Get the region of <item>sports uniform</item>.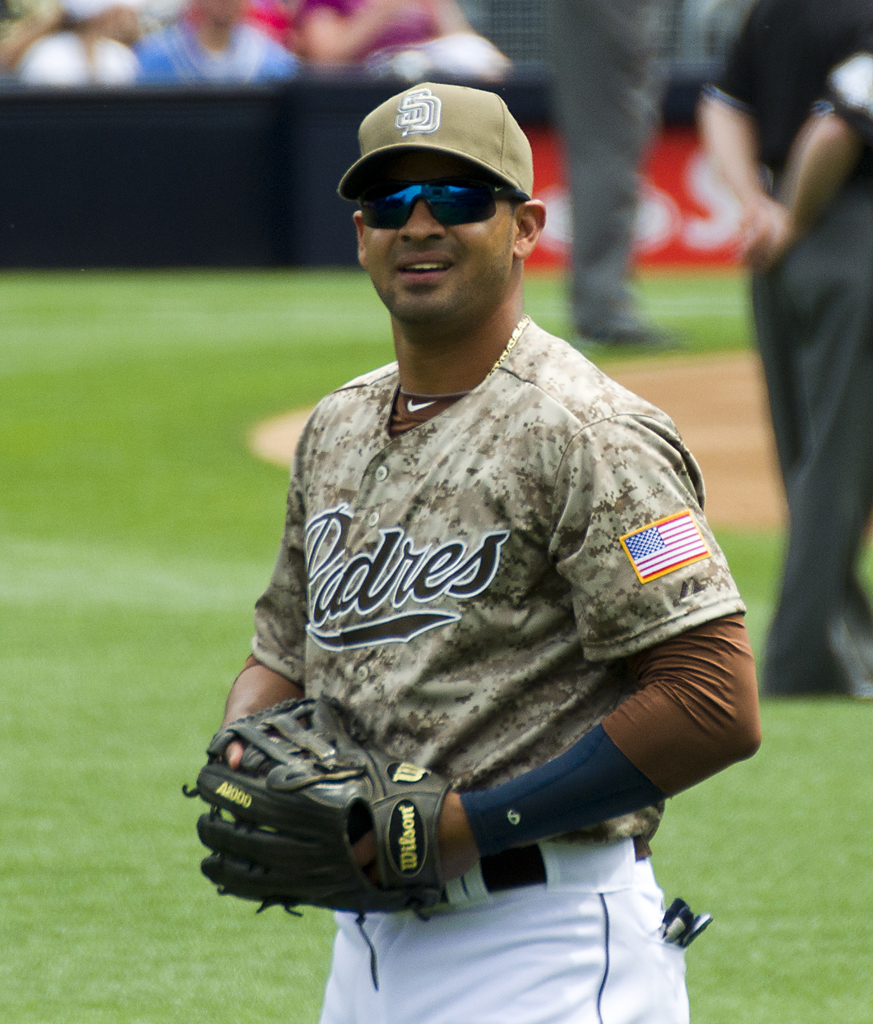
(x1=183, y1=81, x2=767, y2=1023).
